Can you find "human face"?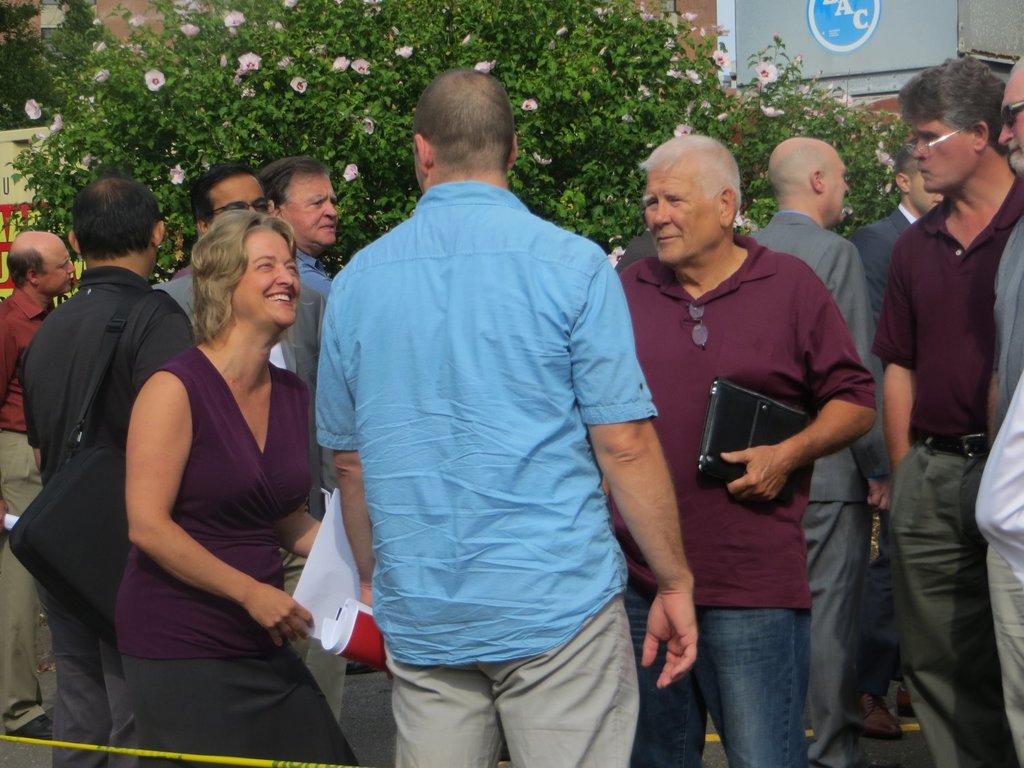
Yes, bounding box: 997 68 1023 177.
